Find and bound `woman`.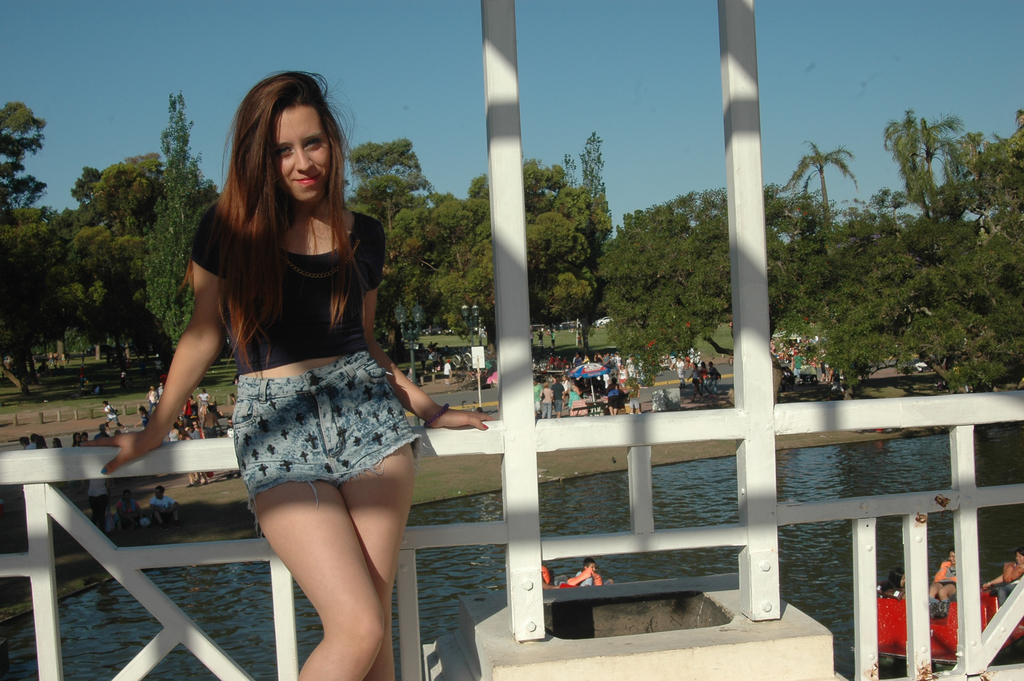
Bound: Rect(190, 420, 207, 439).
